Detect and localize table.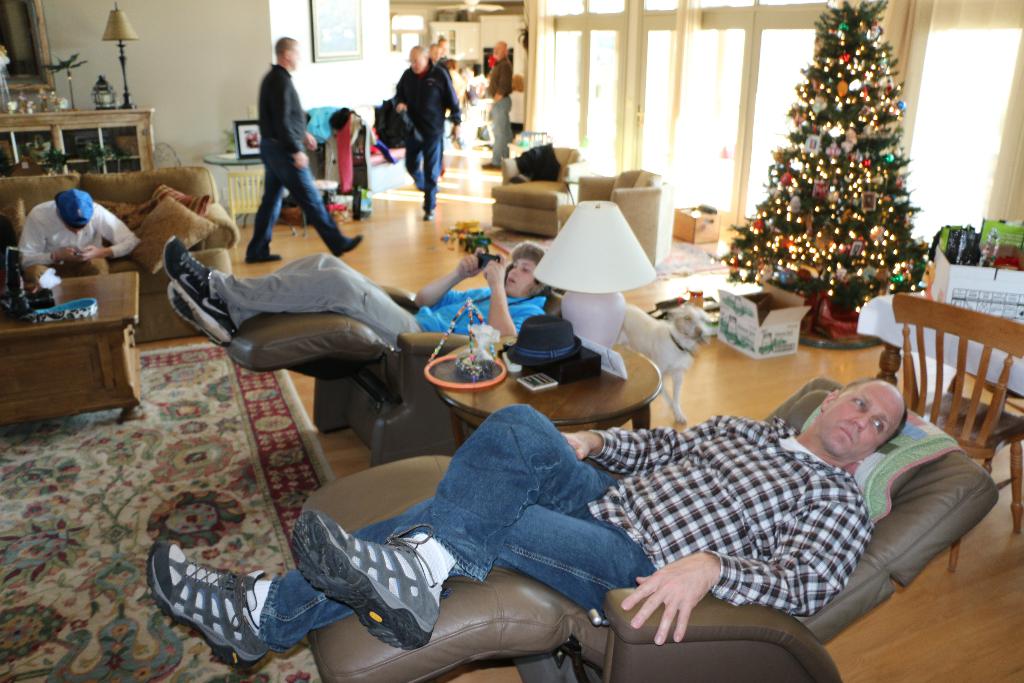
Localized at 202,151,300,236.
